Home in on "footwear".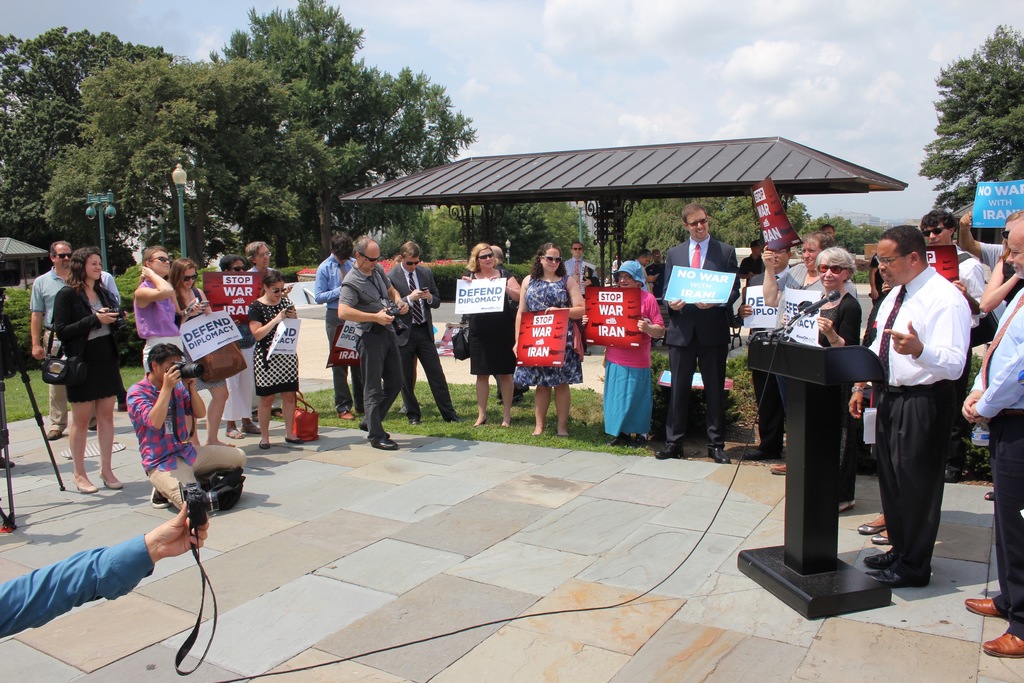
Homed in at [left=962, top=595, right=996, bottom=620].
